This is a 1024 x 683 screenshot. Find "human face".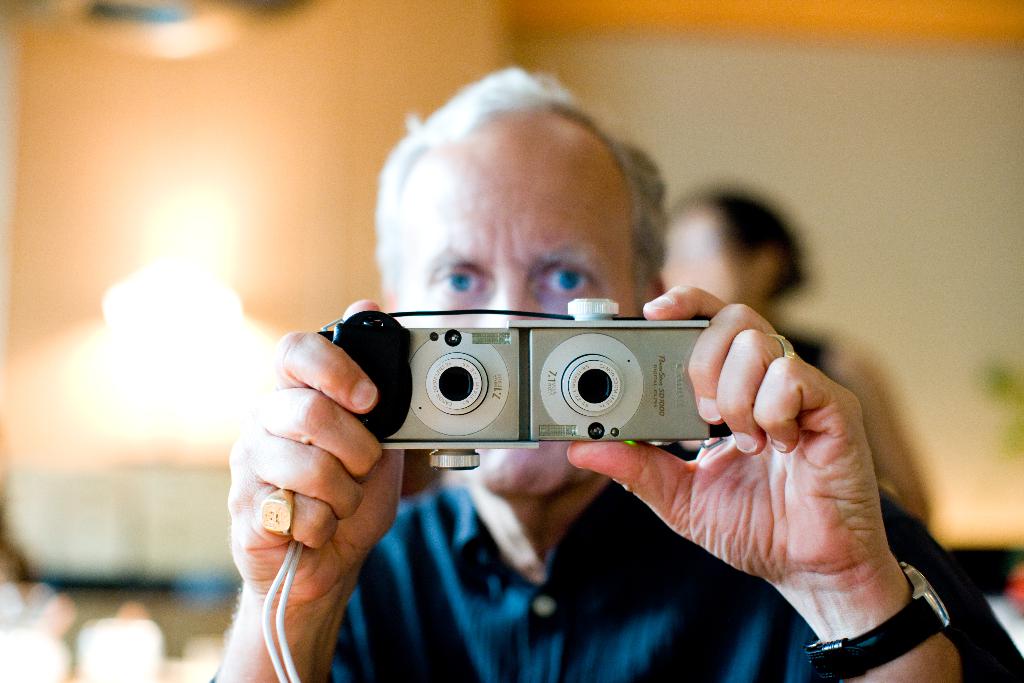
Bounding box: crop(396, 111, 636, 493).
